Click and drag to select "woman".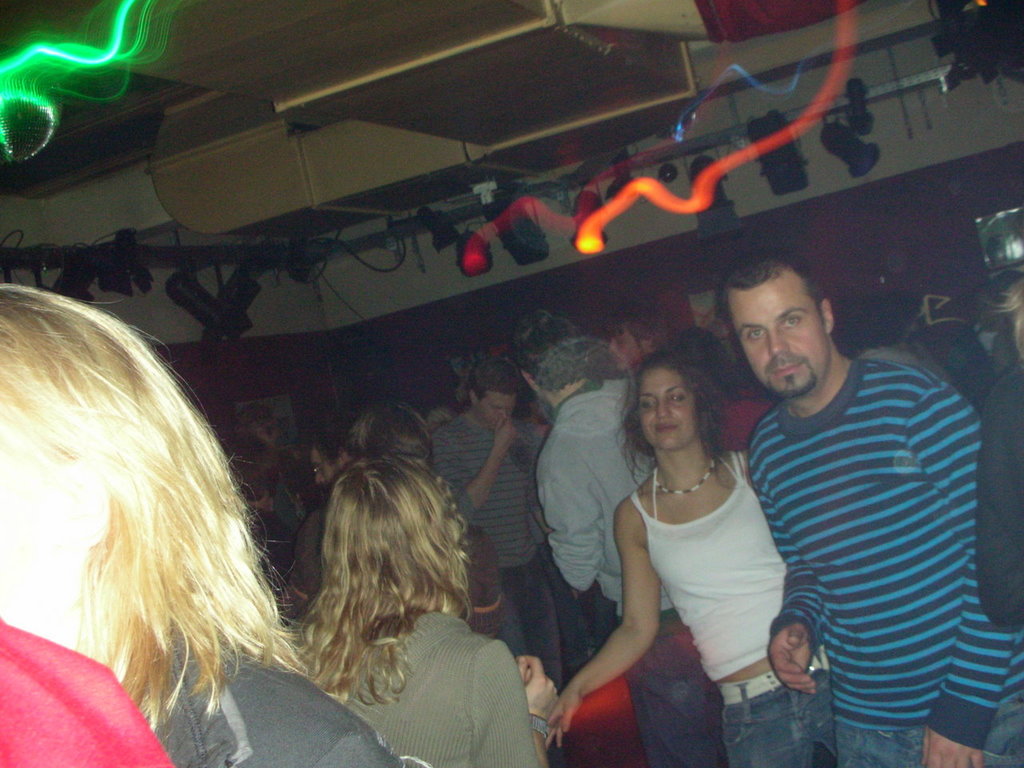
Selection: BBox(566, 303, 806, 757).
